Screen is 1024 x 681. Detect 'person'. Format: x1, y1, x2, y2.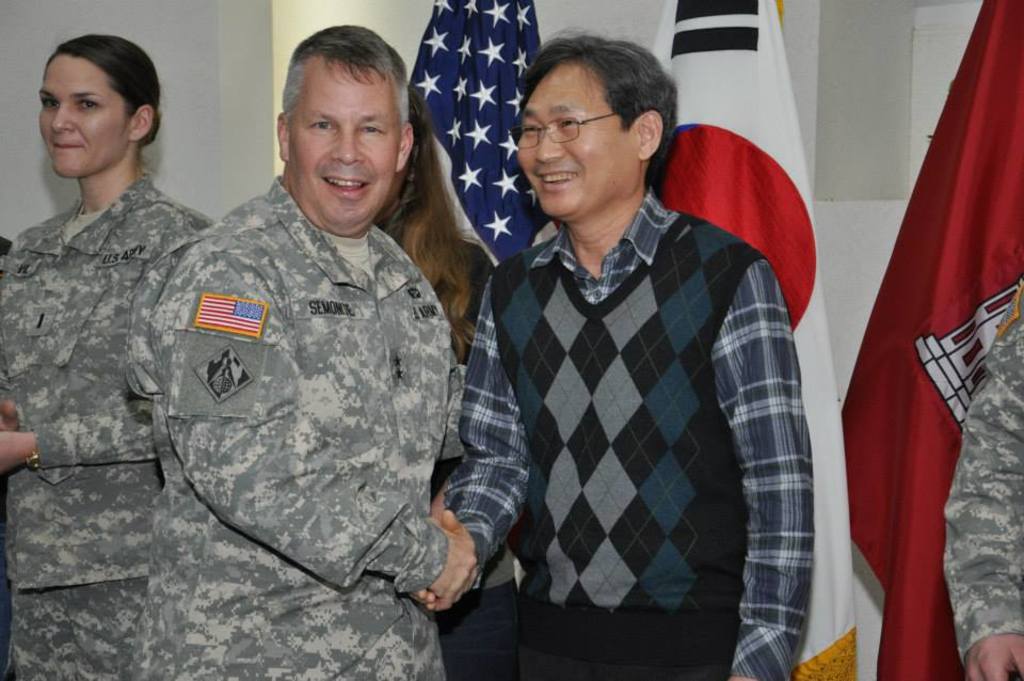
943, 278, 1023, 680.
